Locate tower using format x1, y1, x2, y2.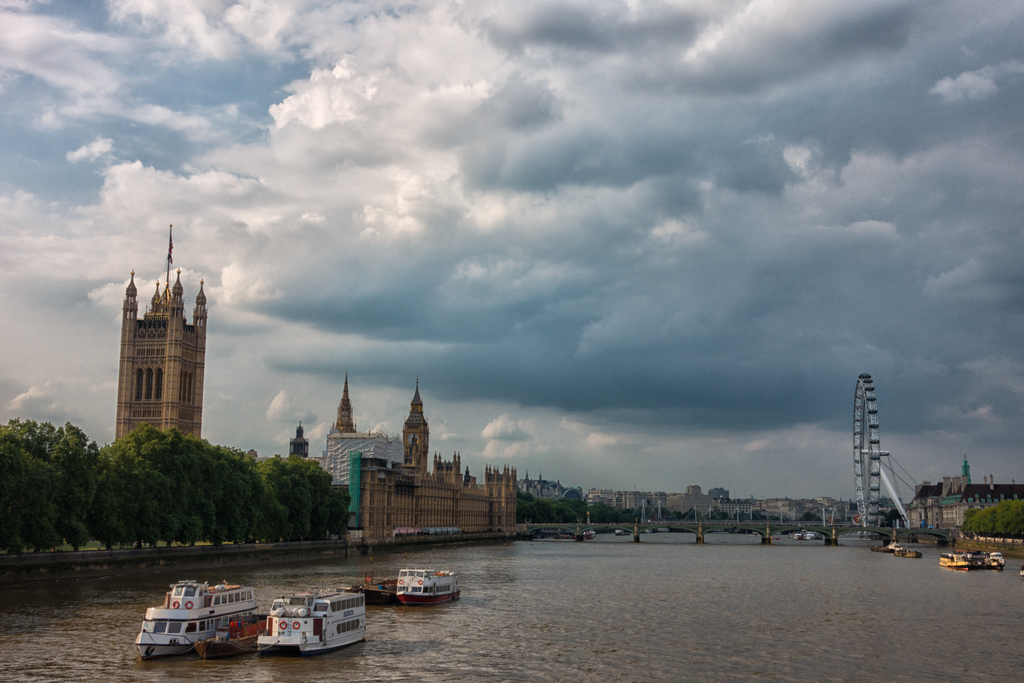
333, 381, 359, 432.
